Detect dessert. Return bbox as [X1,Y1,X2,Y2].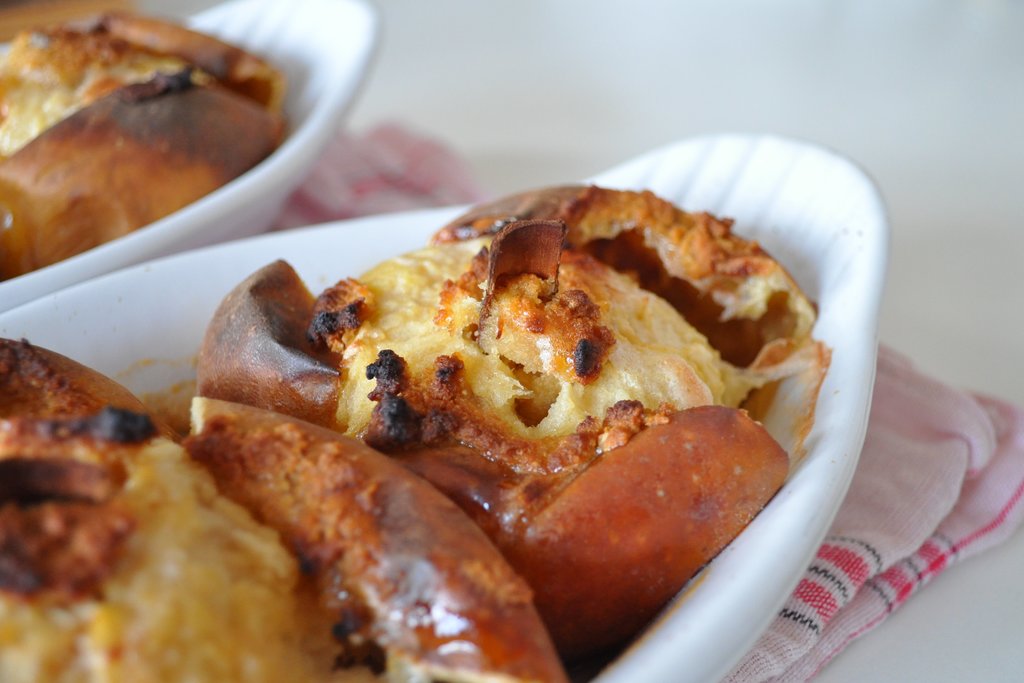
[0,343,568,682].
